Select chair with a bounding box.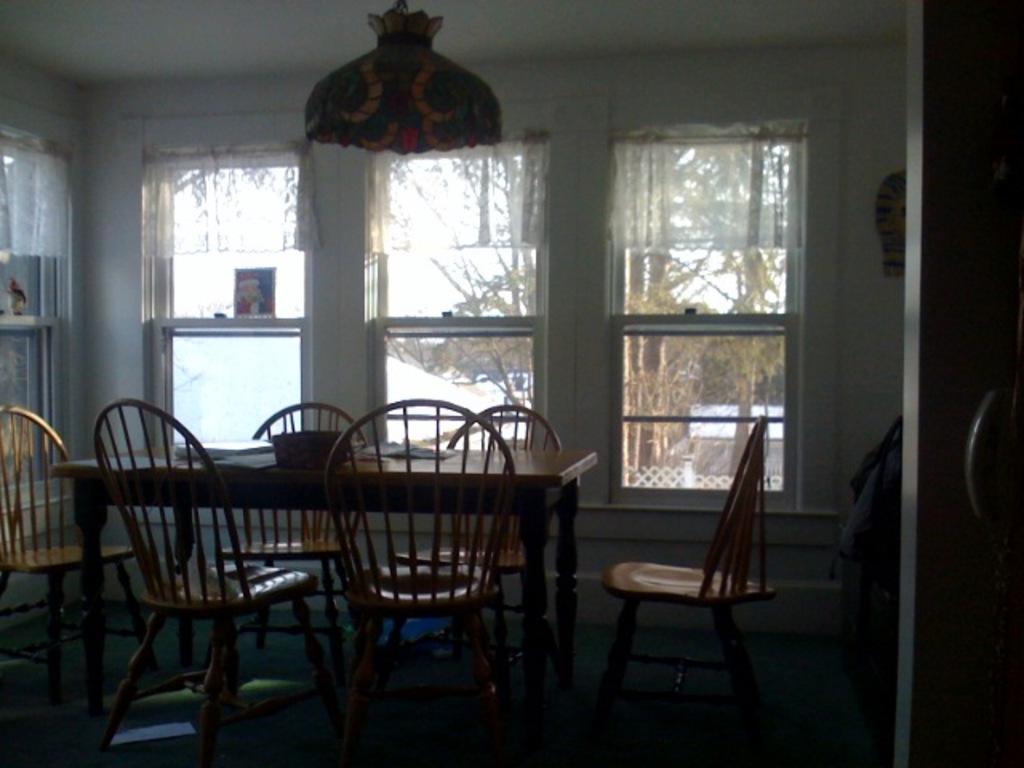
select_region(0, 406, 152, 698).
